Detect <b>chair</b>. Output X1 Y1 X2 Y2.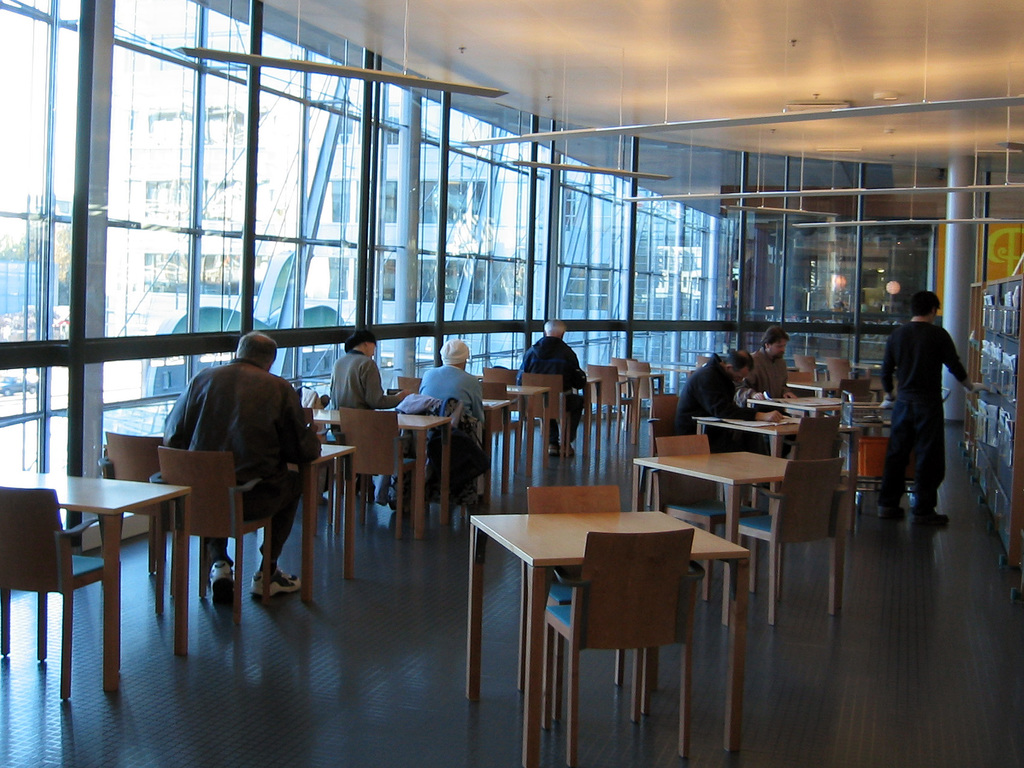
0 484 109 704.
